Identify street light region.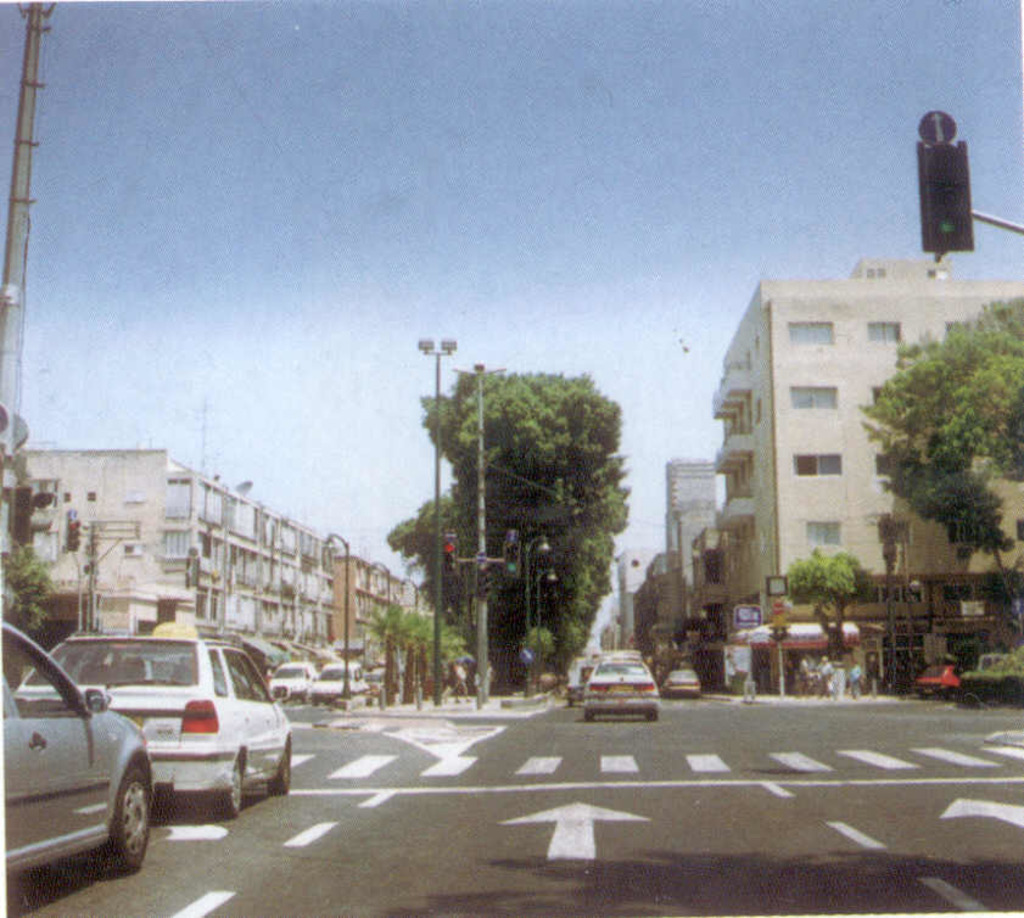
Region: [left=363, top=555, right=395, bottom=608].
